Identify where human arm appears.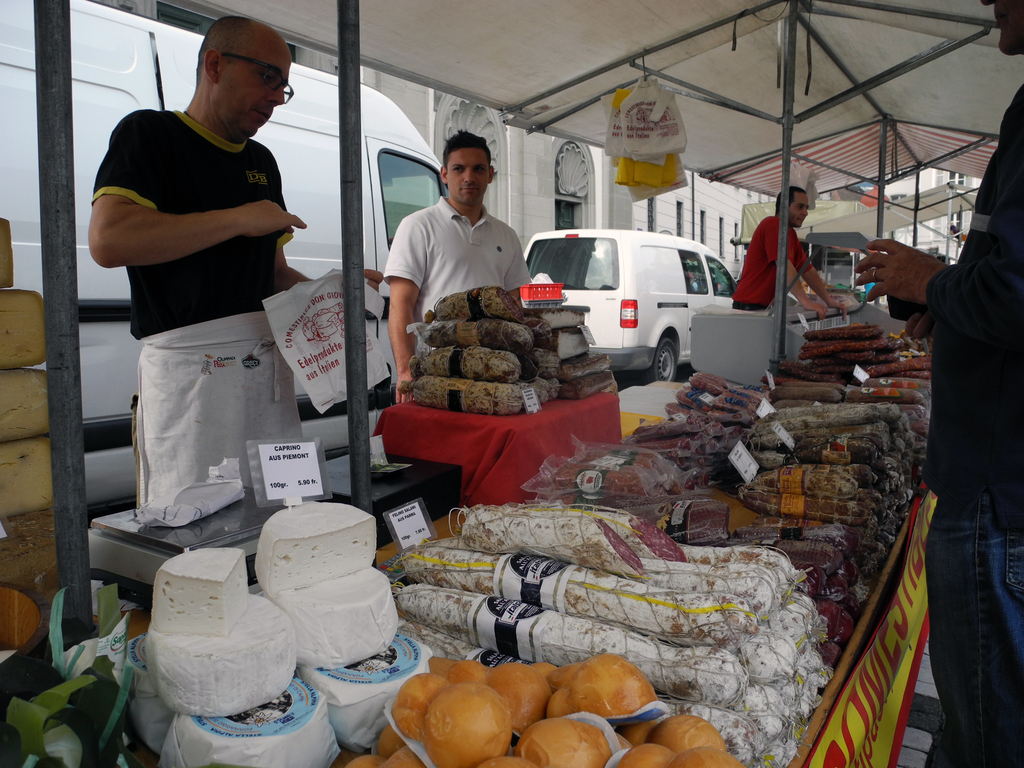
Appears at [x1=848, y1=87, x2=1023, y2=360].
